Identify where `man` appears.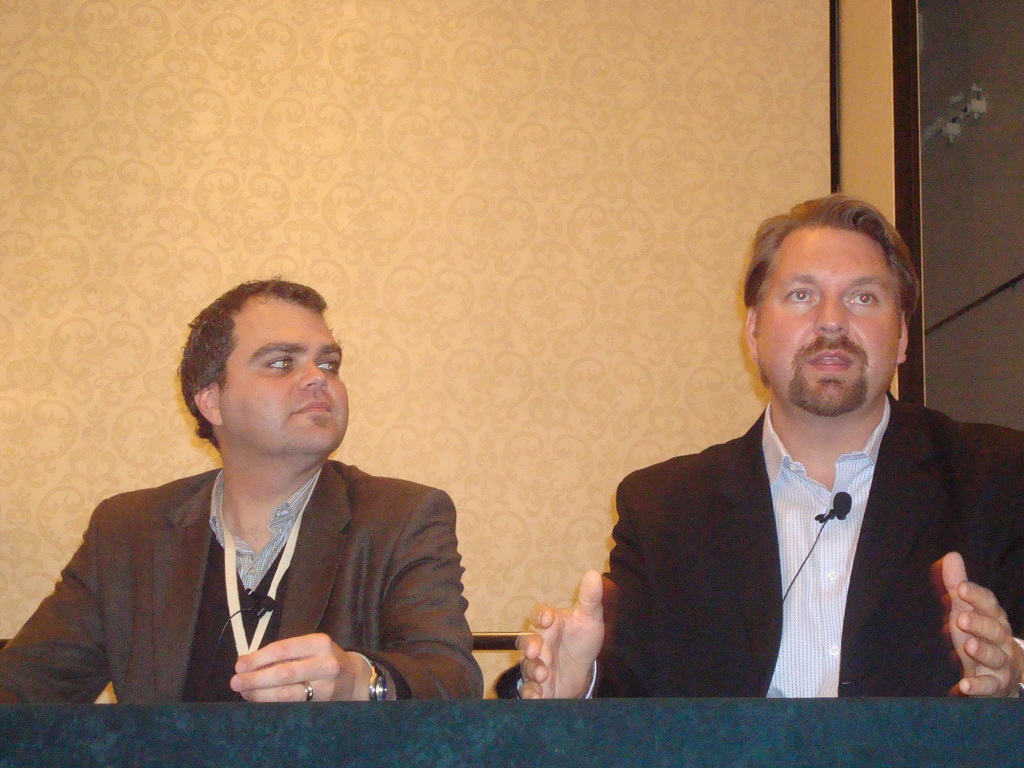
Appears at box(0, 287, 481, 707).
